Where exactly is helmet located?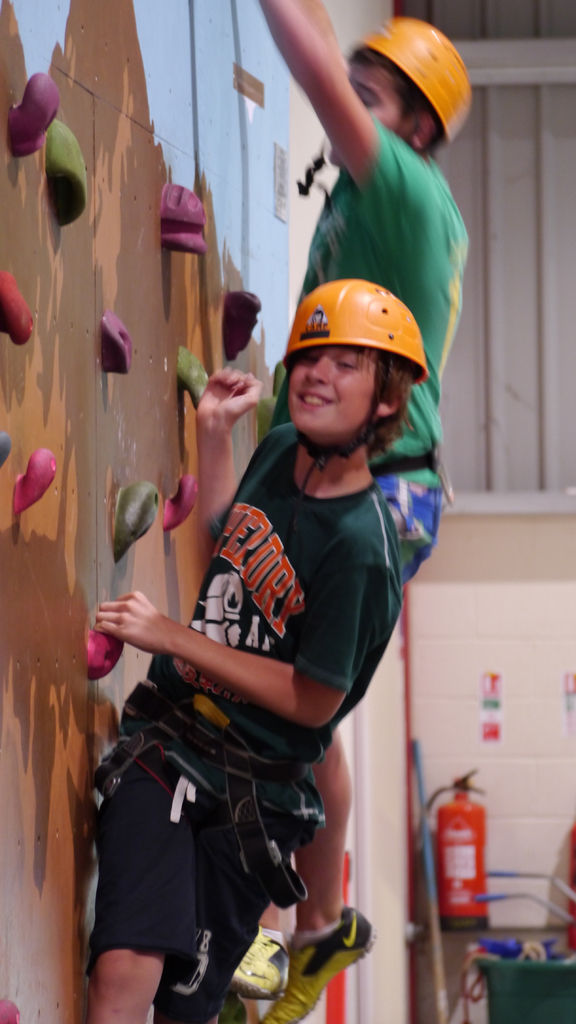
Its bounding box is x1=295 y1=20 x2=470 y2=197.
